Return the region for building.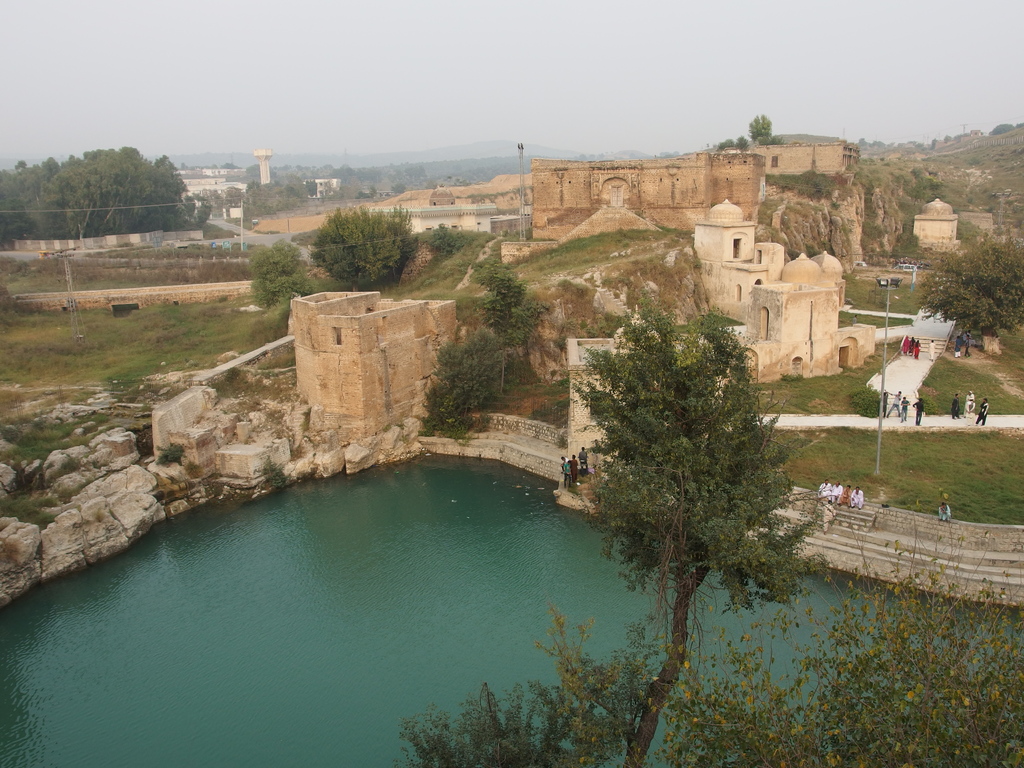
558, 192, 883, 463.
